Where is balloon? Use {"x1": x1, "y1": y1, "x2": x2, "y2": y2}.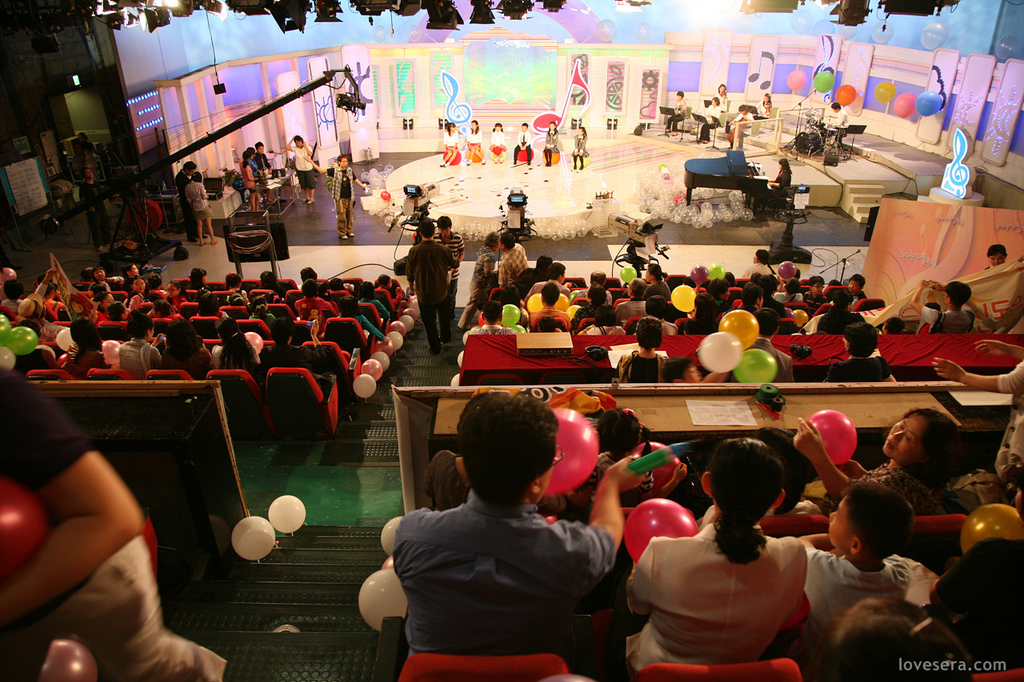
{"x1": 787, "y1": 67, "x2": 810, "y2": 94}.
